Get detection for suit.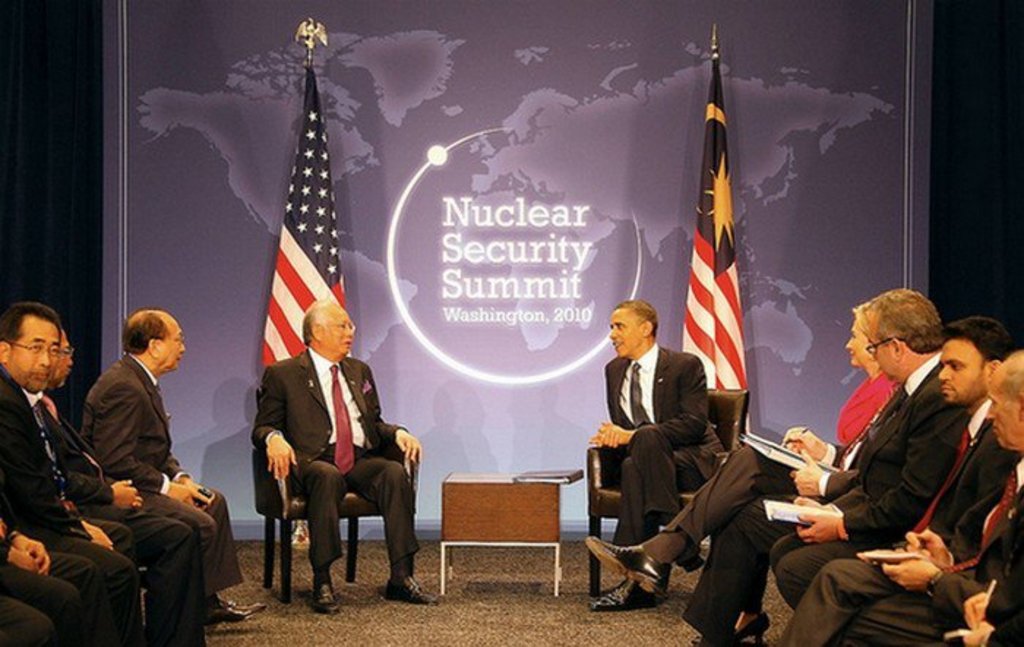
Detection: bbox(769, 351, 970, 610).
